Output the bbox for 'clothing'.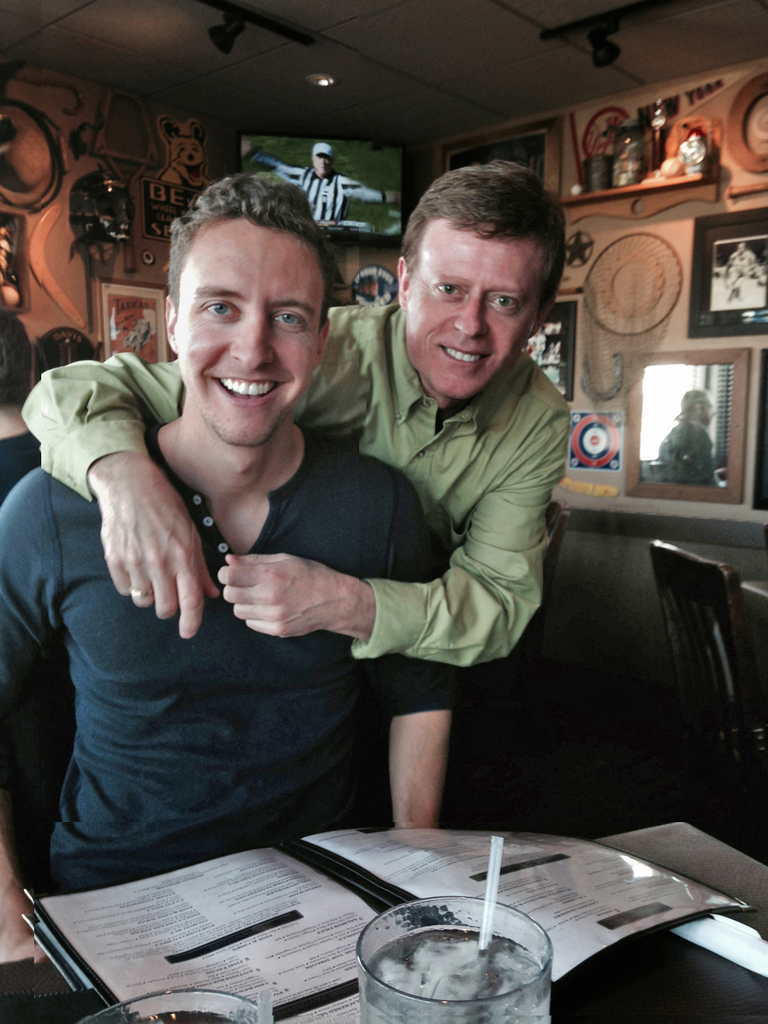
left=26, top=304, right=553, bottom=690.
